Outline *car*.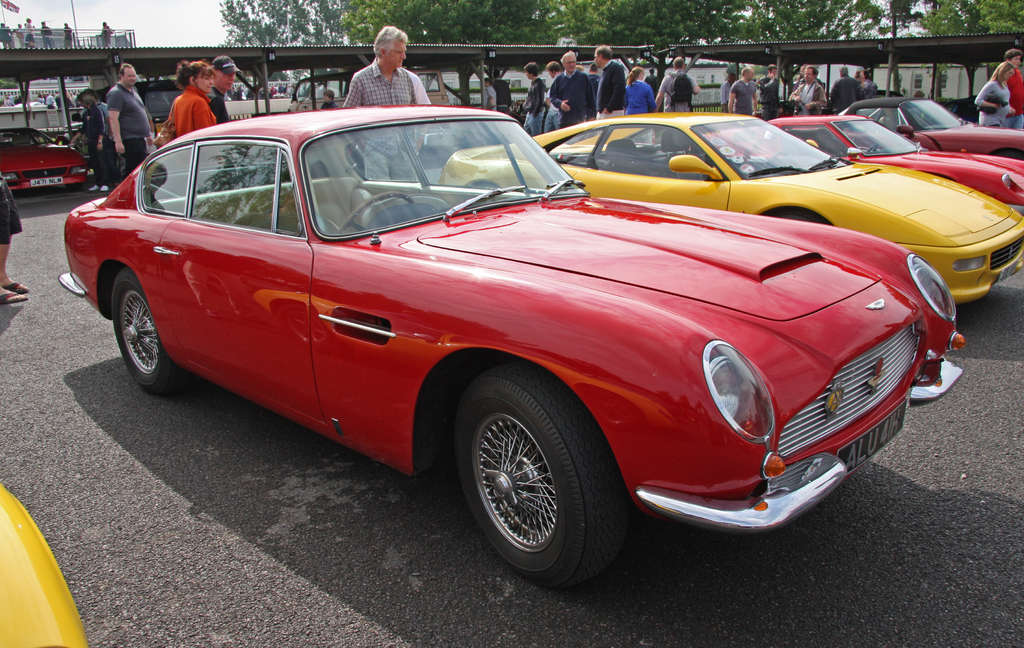
Outline: bbox=[440, 108, 1023, 299].
